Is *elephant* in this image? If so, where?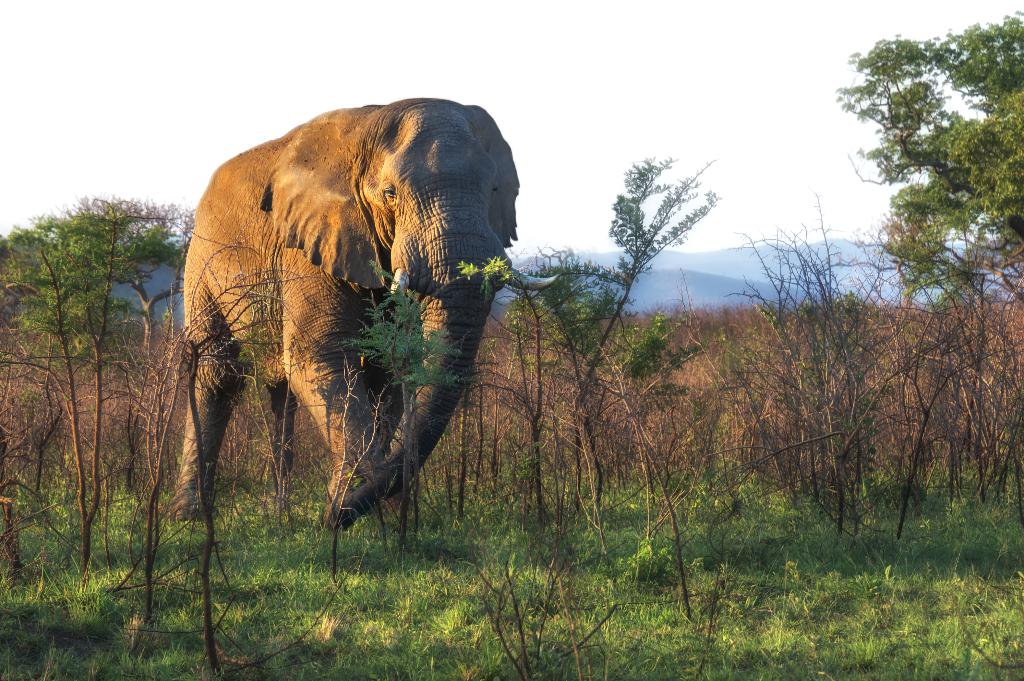
Yes, at Rect(149, 92, 529, 573).
